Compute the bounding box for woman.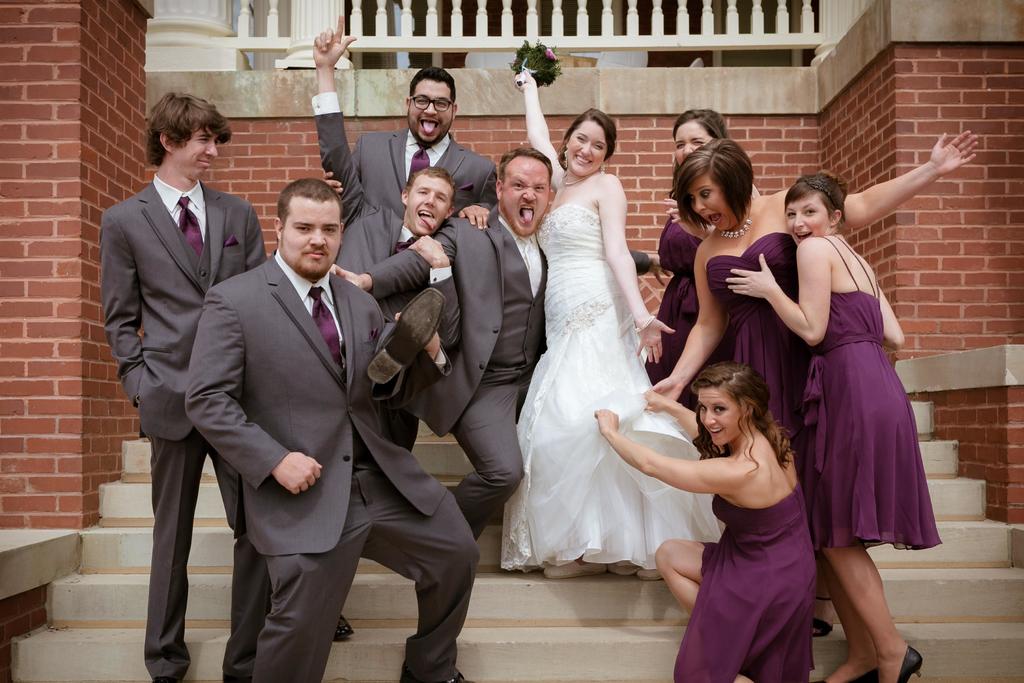
589/357/820/682.
